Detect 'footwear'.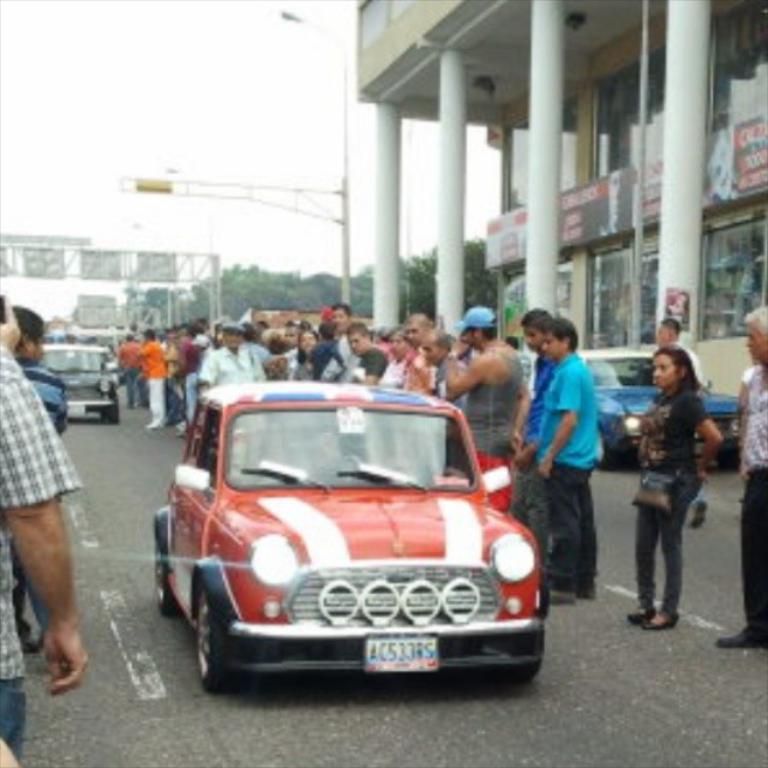
Detected at (550, 590, 574, 601).
